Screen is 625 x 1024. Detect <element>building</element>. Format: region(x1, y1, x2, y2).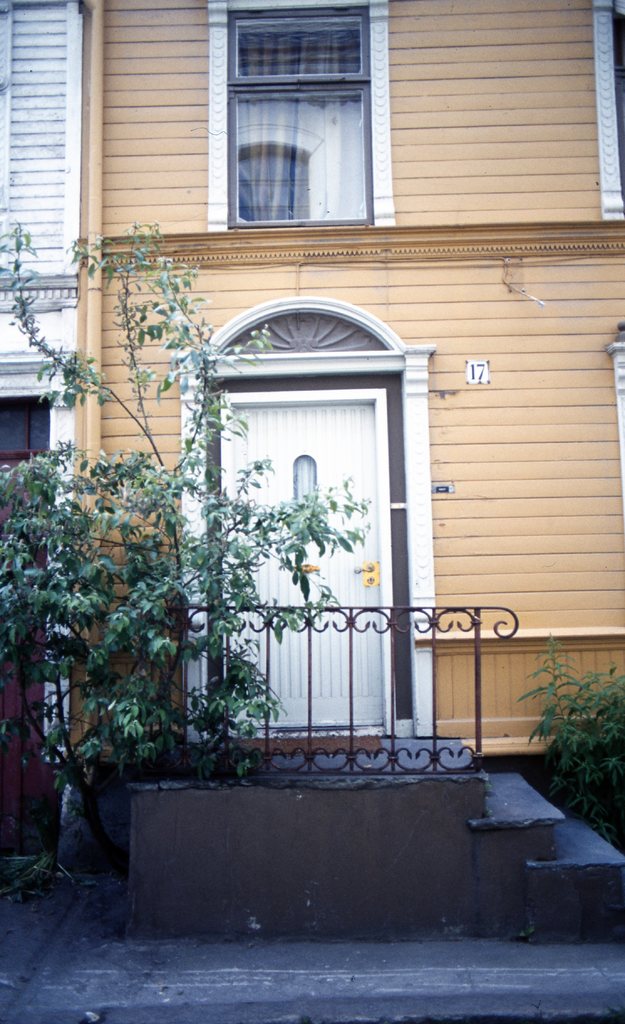
region(0, 0, 82, 868).
